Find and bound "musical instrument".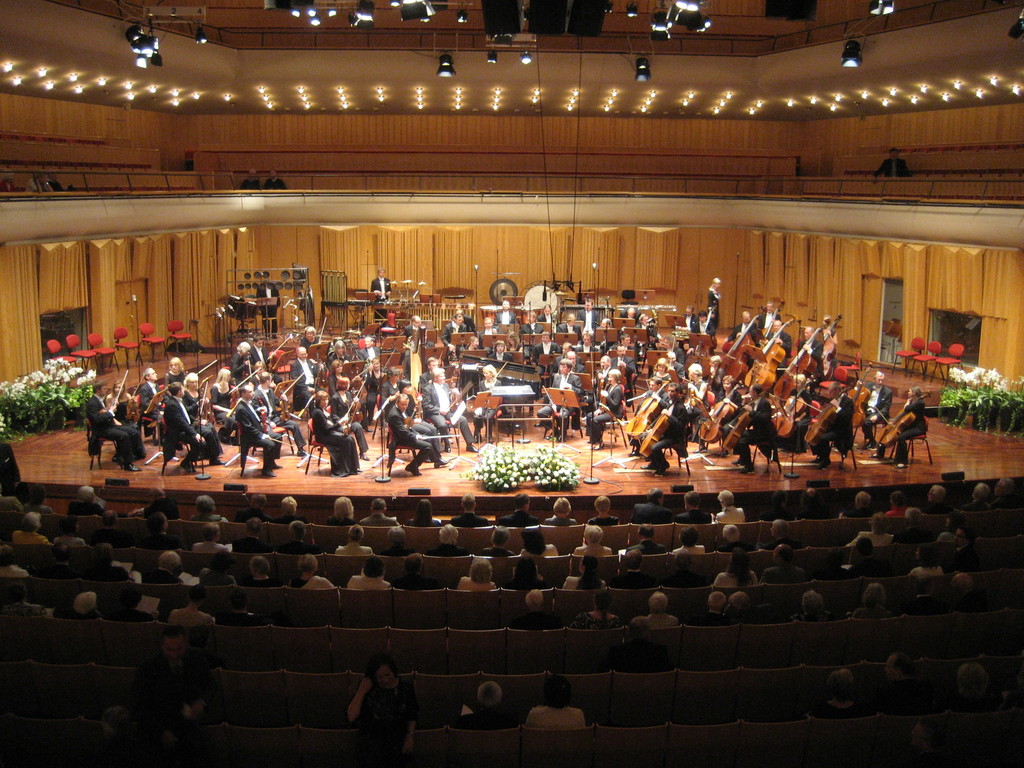
Bound: 634/405/671/461.
